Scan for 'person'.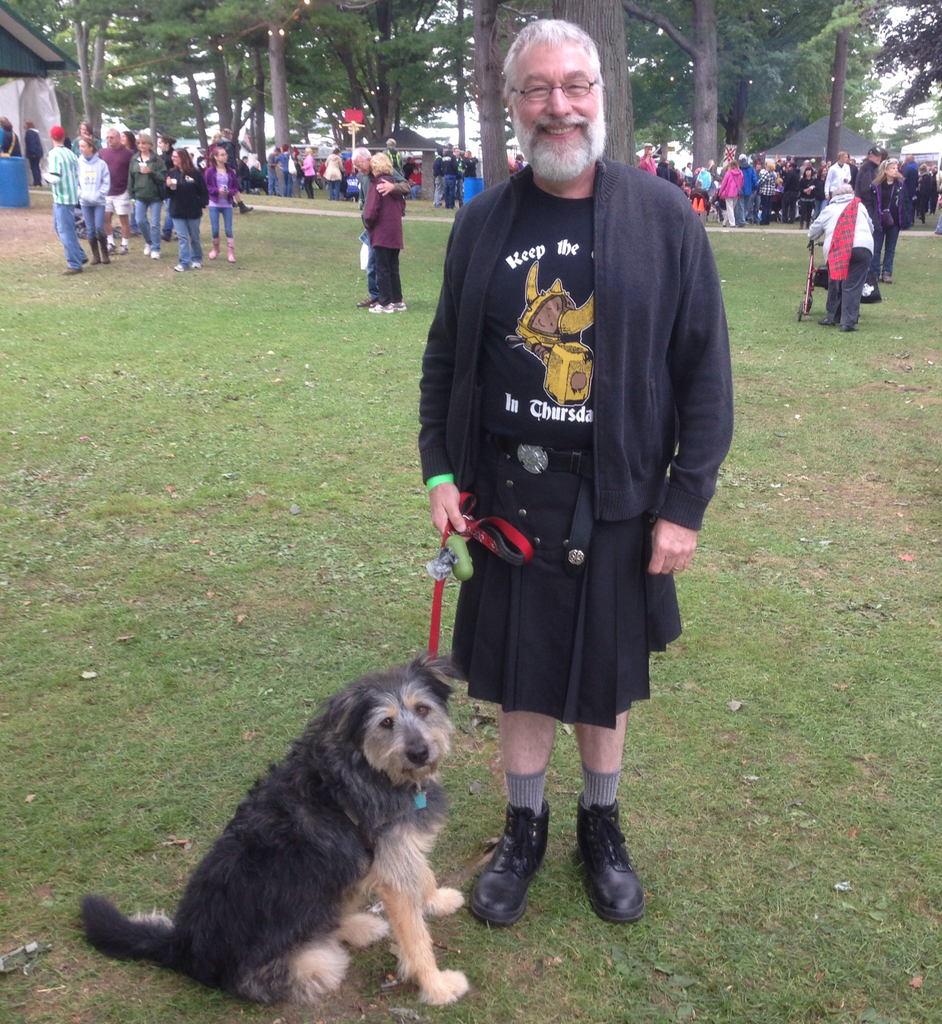
Scan result: 418, 68, 721, 942.
